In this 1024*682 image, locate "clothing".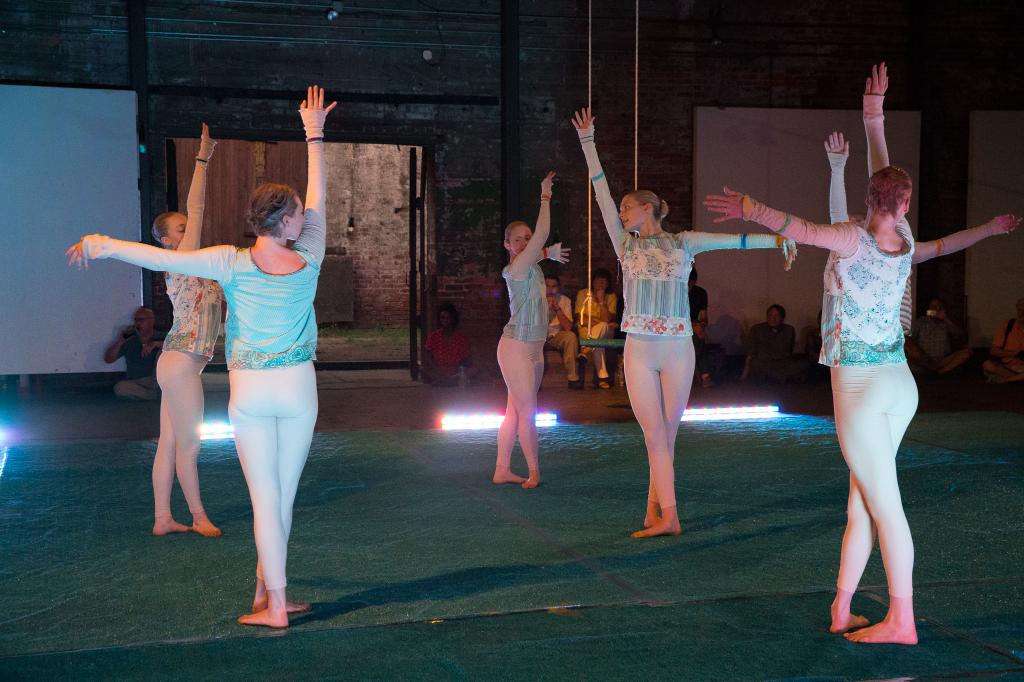
Bounding box: 155, 255, 219, 523.
